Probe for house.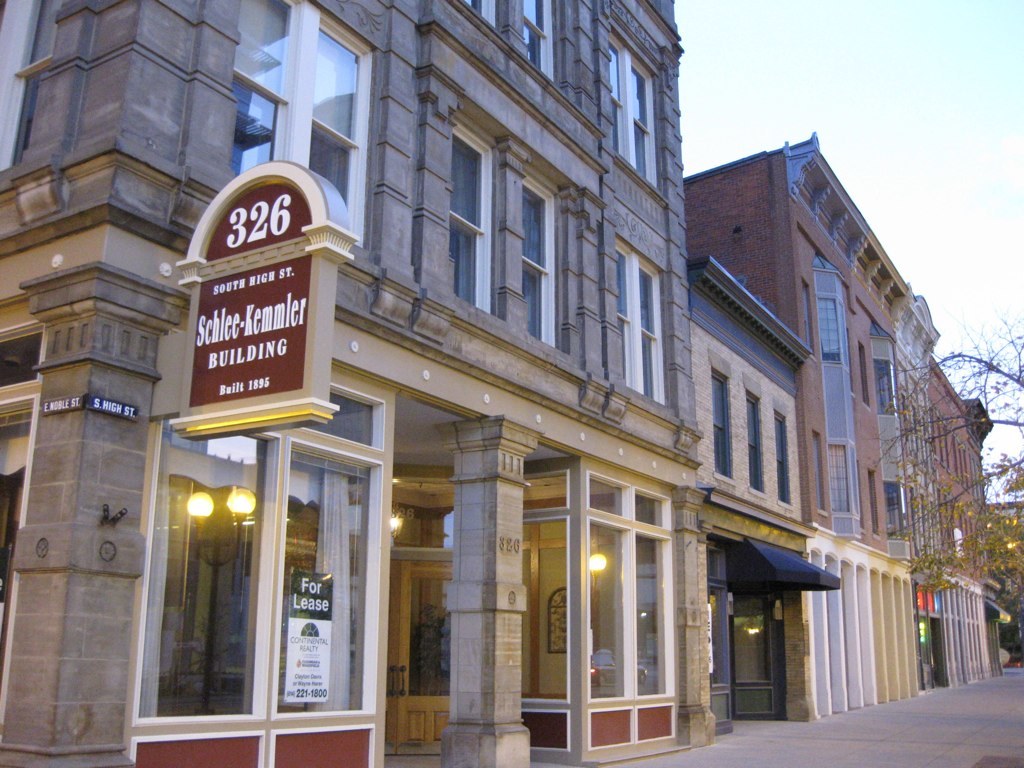
Probe result: [x1=685, y1=248, x2=827, y2=725].
